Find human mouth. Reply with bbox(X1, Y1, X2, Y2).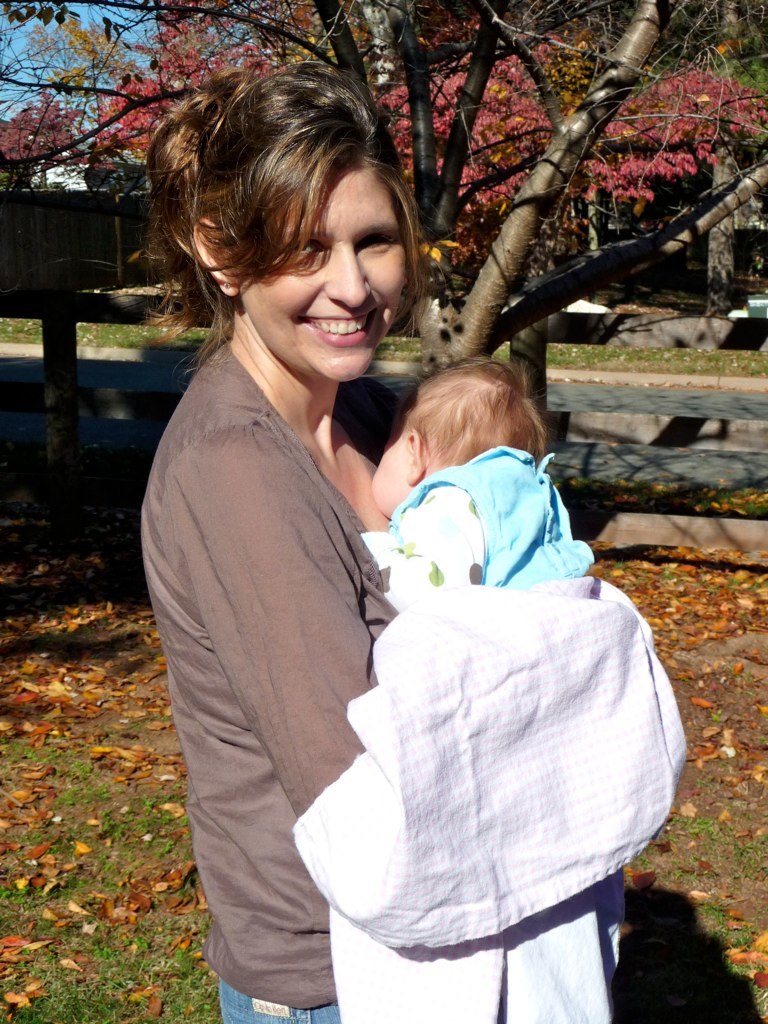
bbox(303, 311, 375, 348).
